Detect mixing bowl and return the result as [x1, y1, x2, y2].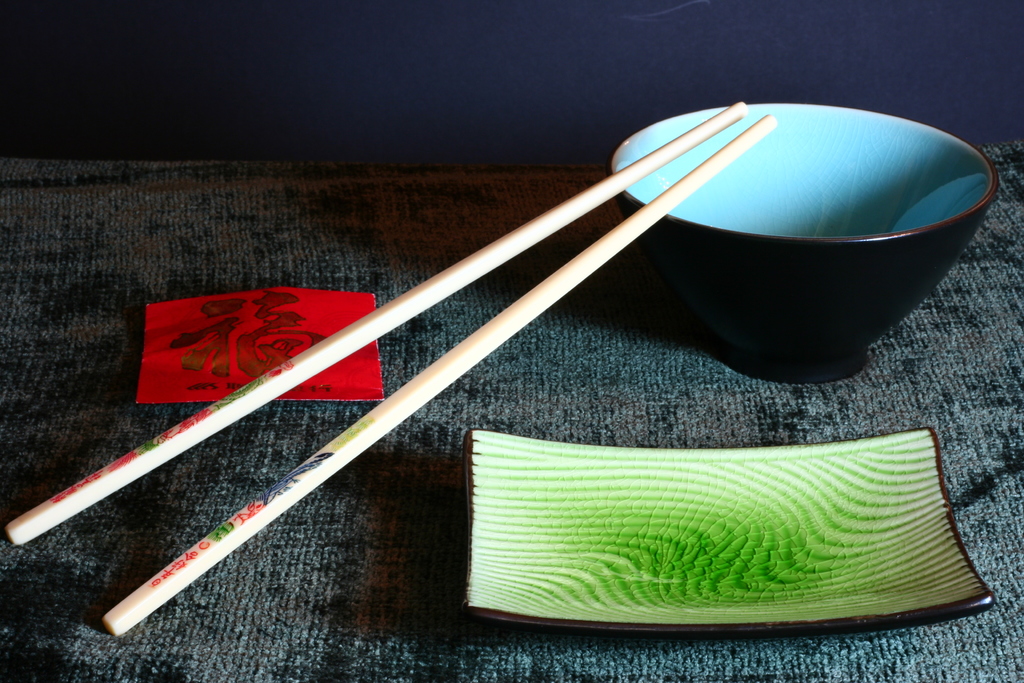
[528, 85, 989, 356].
